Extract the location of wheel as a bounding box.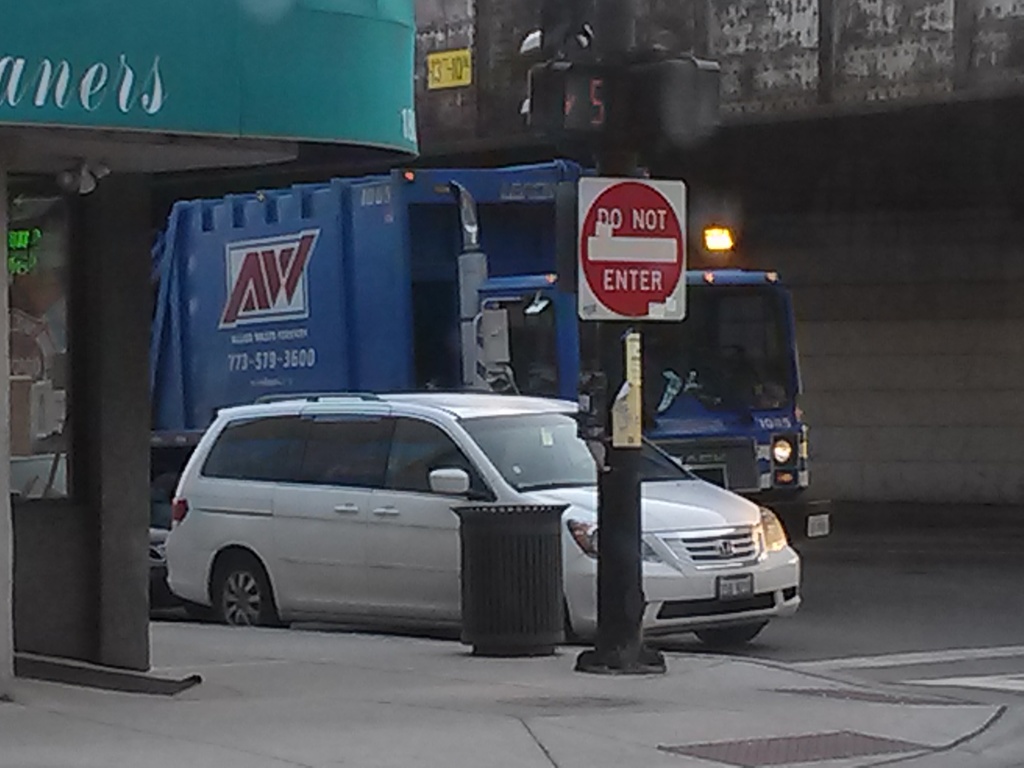
<bbox>696, 620, 766, 654</bbox>.
